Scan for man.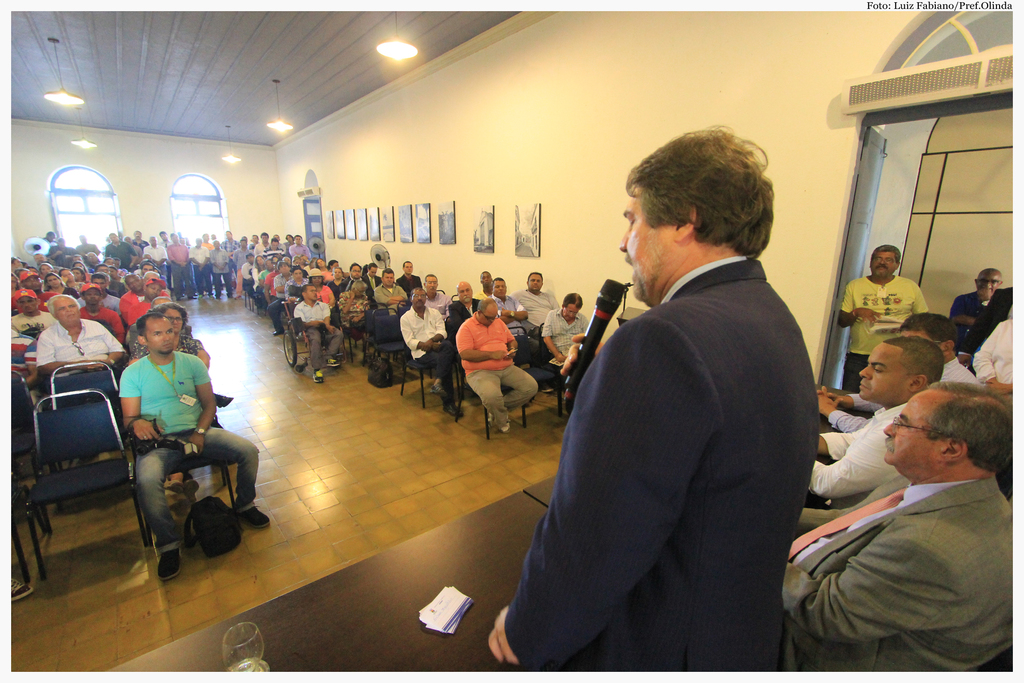
Scan result: <region>810, 339, 940, 503</region>.
